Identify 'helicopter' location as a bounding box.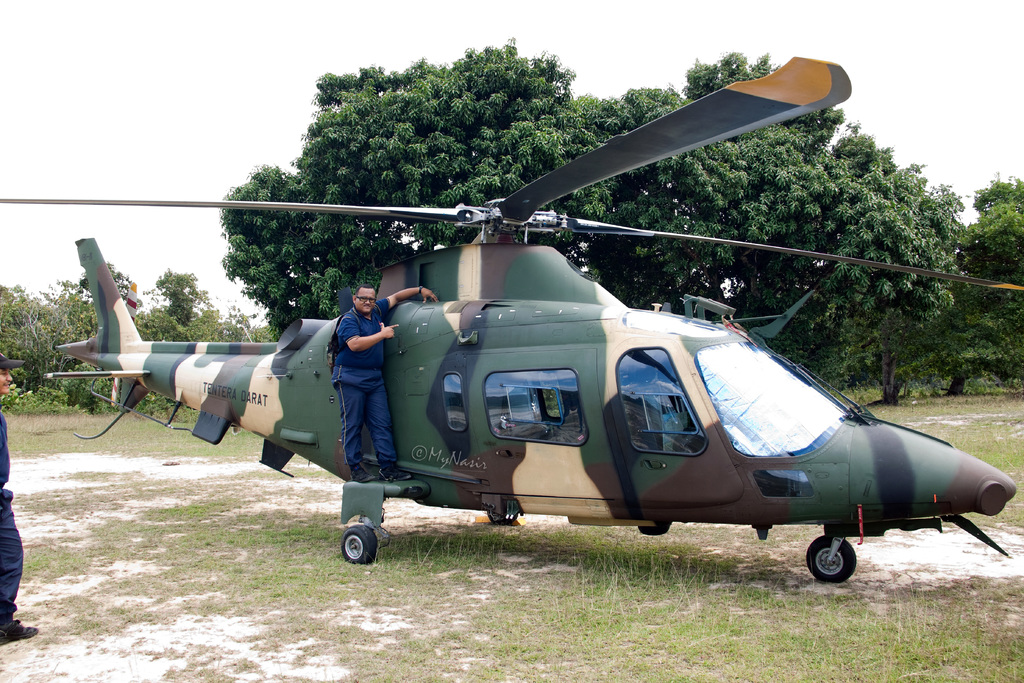
5:90:1020:593.
